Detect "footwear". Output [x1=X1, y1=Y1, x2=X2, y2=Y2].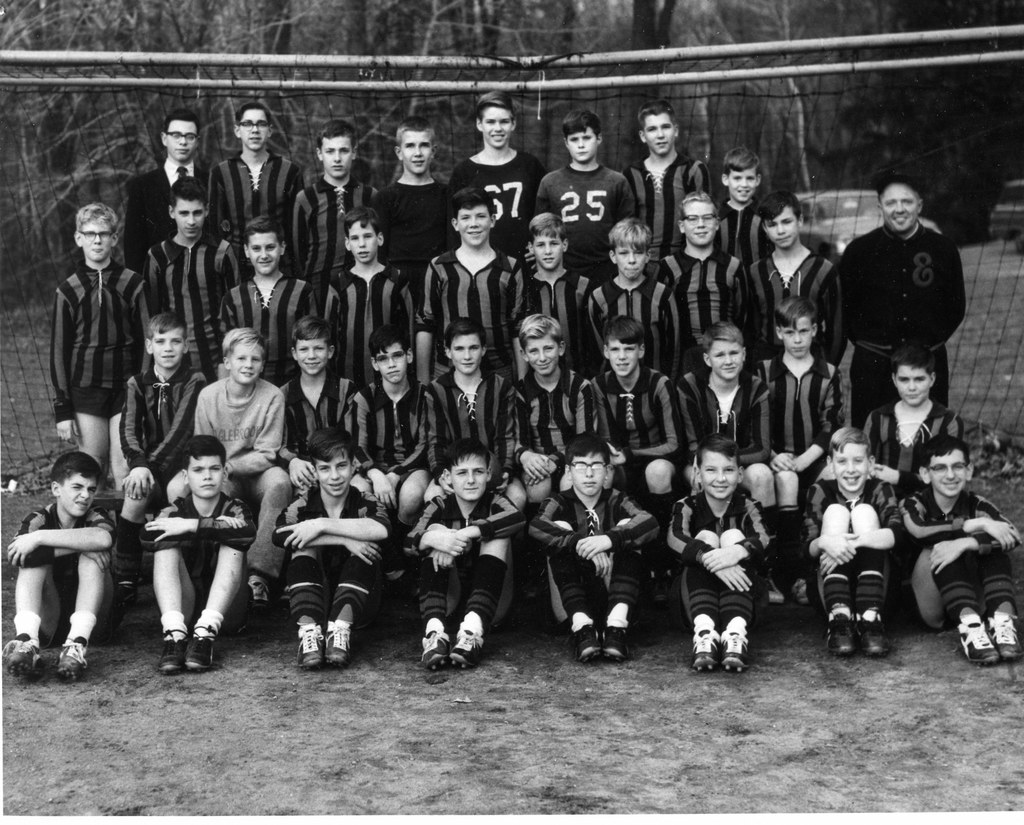
[x1=7, y1=633, x2=44, y2=678].
